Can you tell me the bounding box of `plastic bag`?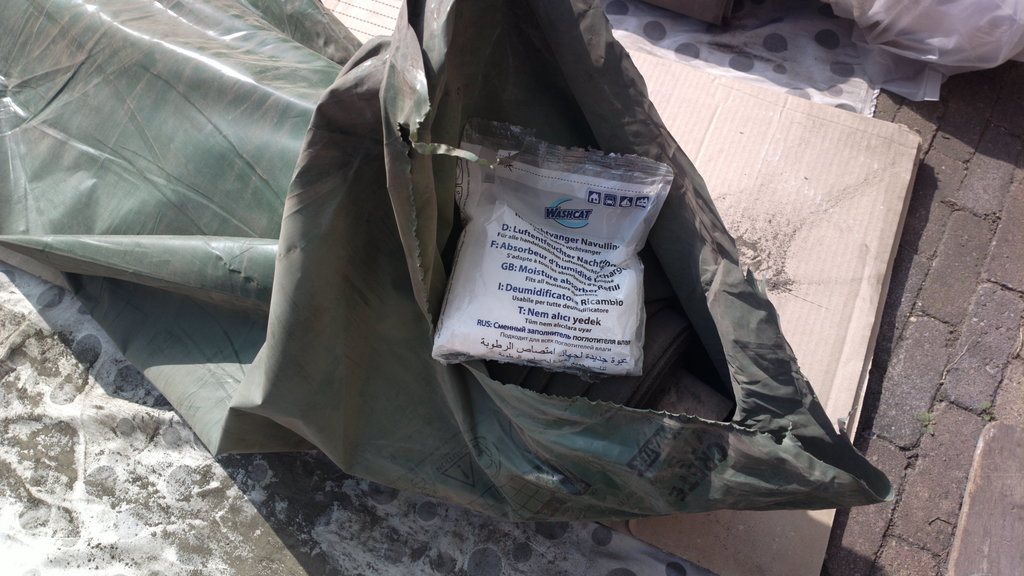
[left=828, top=0, right=1023, bottom=99].
